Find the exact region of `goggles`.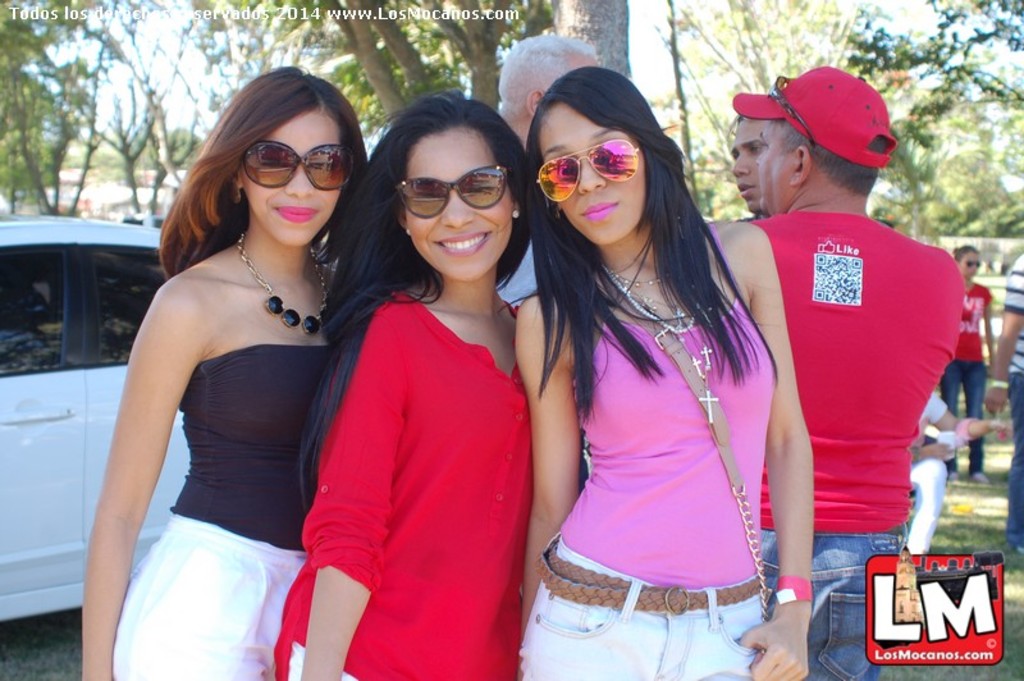
Exact region: [242,142,365,192].
